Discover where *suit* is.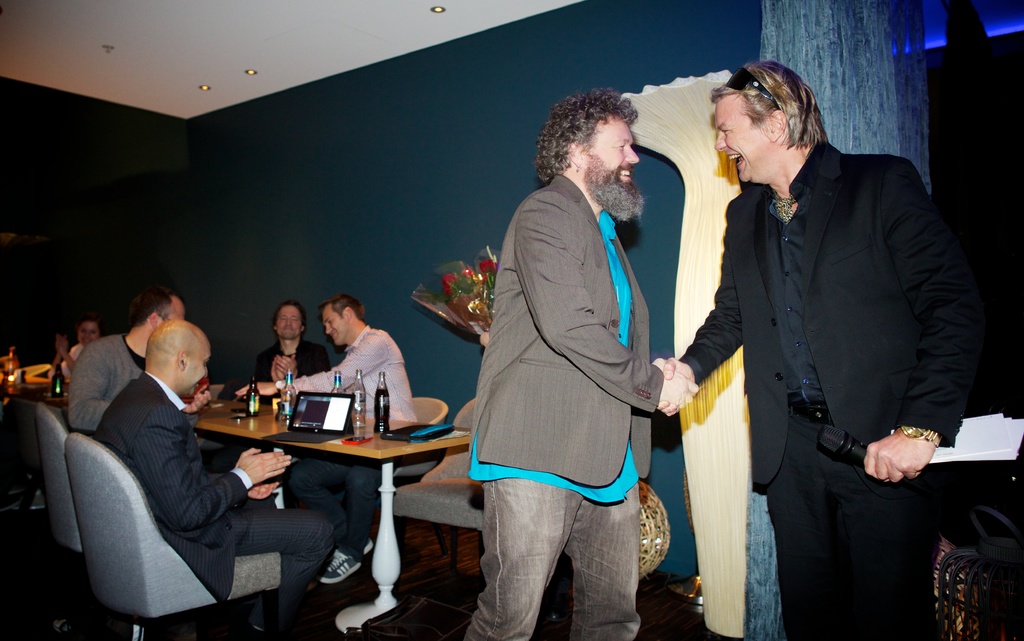
Discovered at (left=655, top=38, right=974, bottom=631).
